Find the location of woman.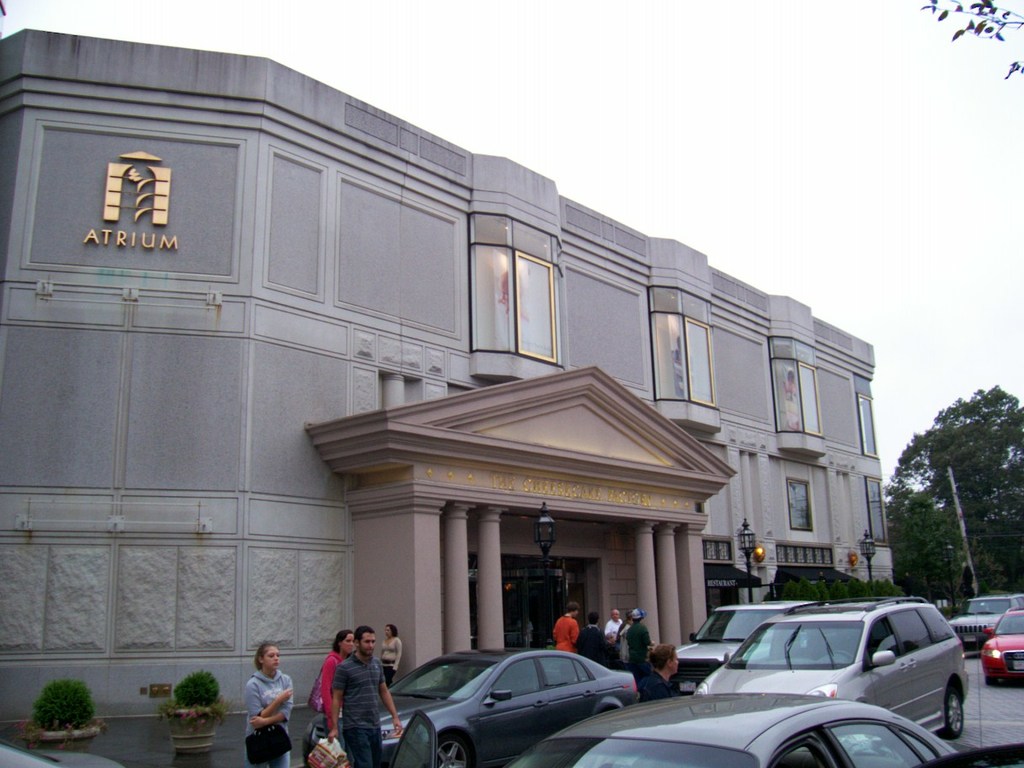
Location: 315:627:359:753.
